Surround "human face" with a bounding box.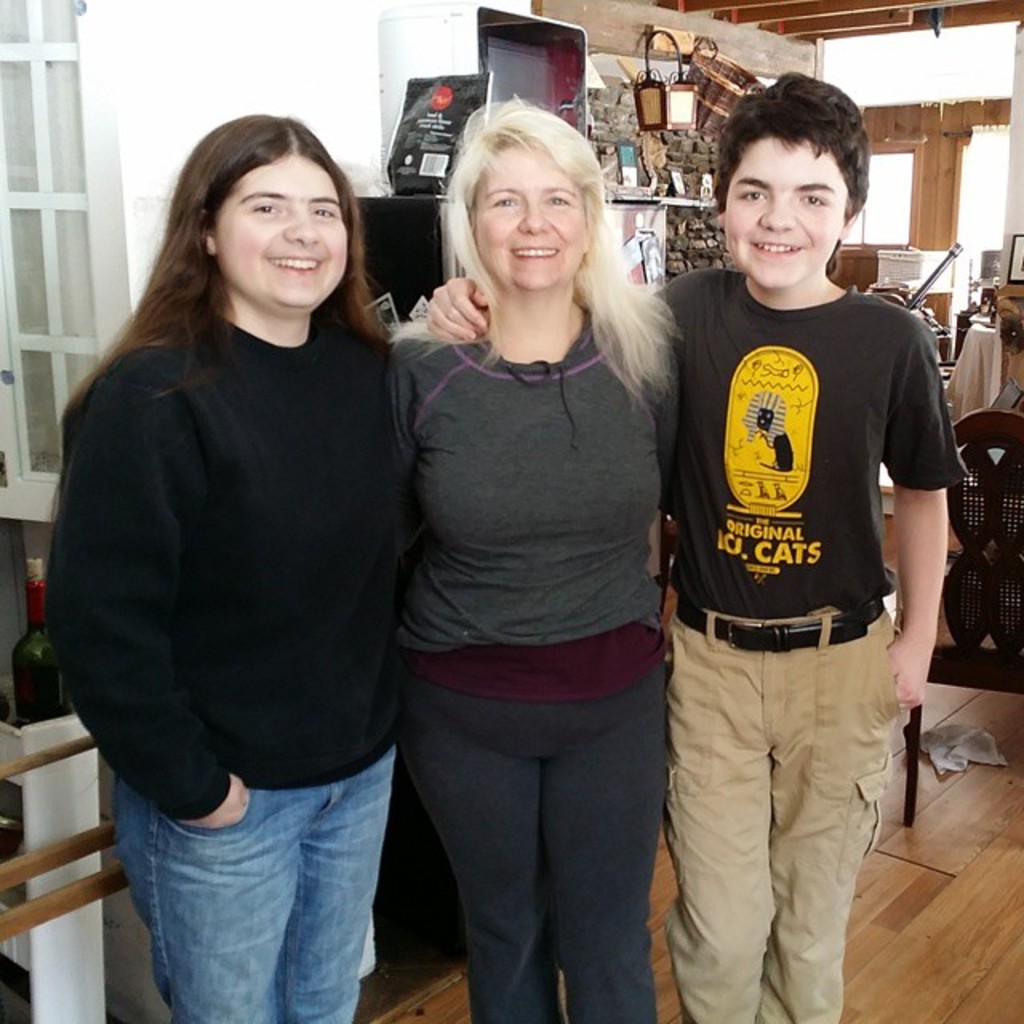
Rect(722, 134, 851, 288).
